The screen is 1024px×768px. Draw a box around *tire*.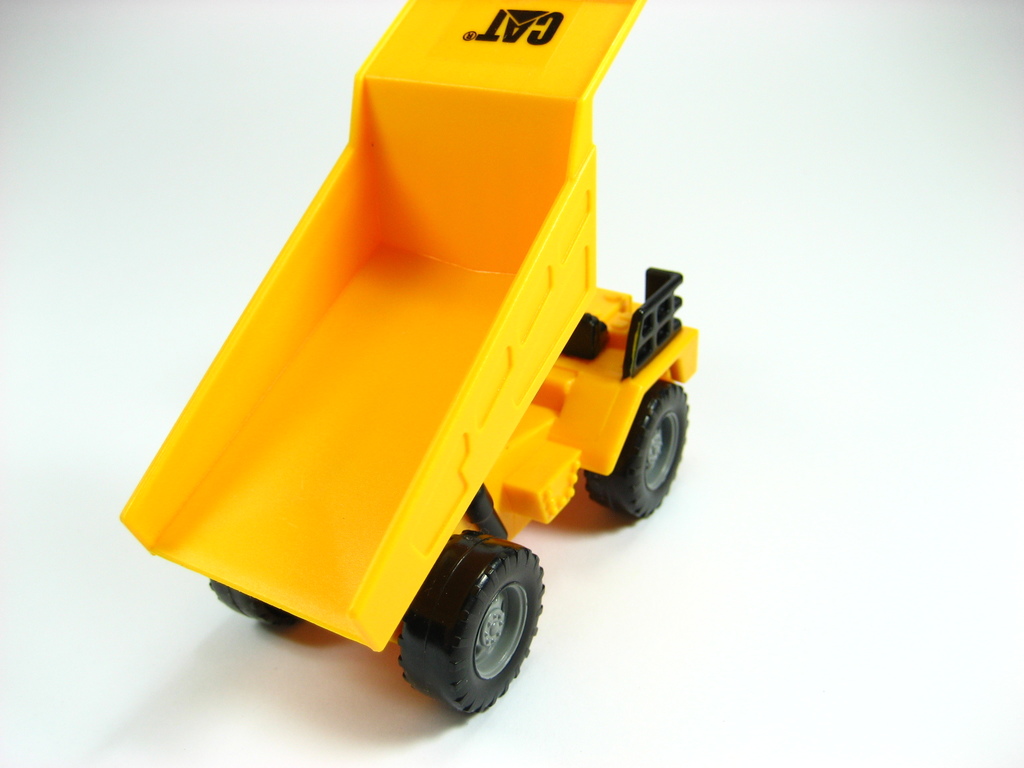
(x1=585, y1=376, x2=689, y2=523).
